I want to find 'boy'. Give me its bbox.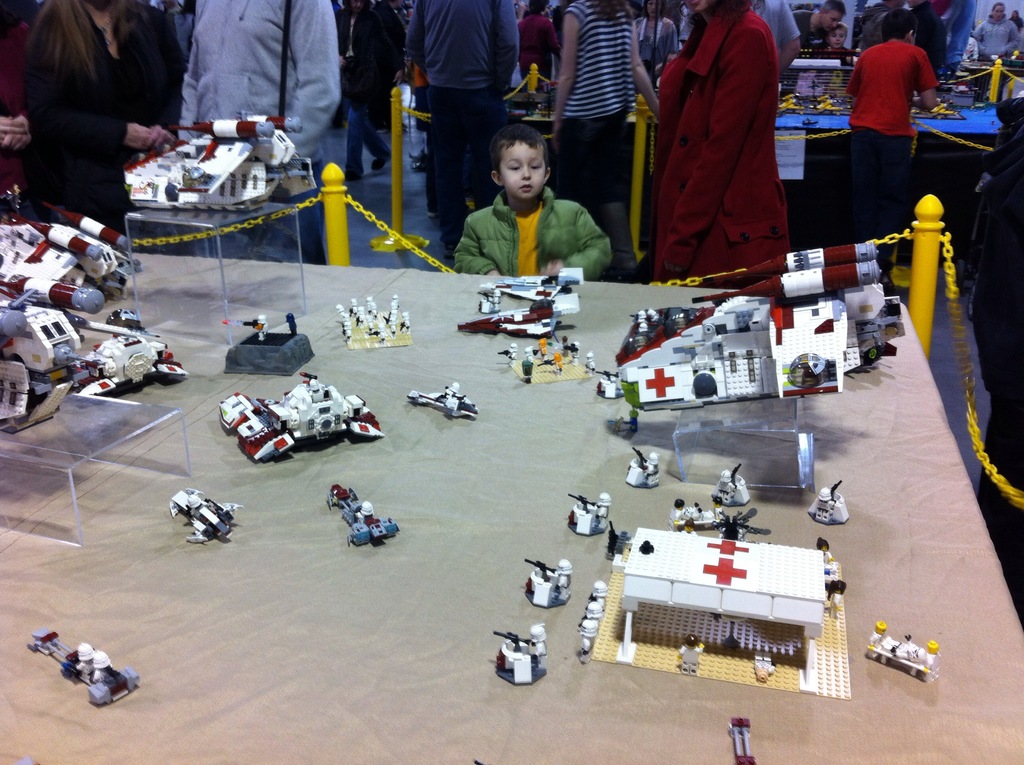
box=[447, 129, 620, 287].
